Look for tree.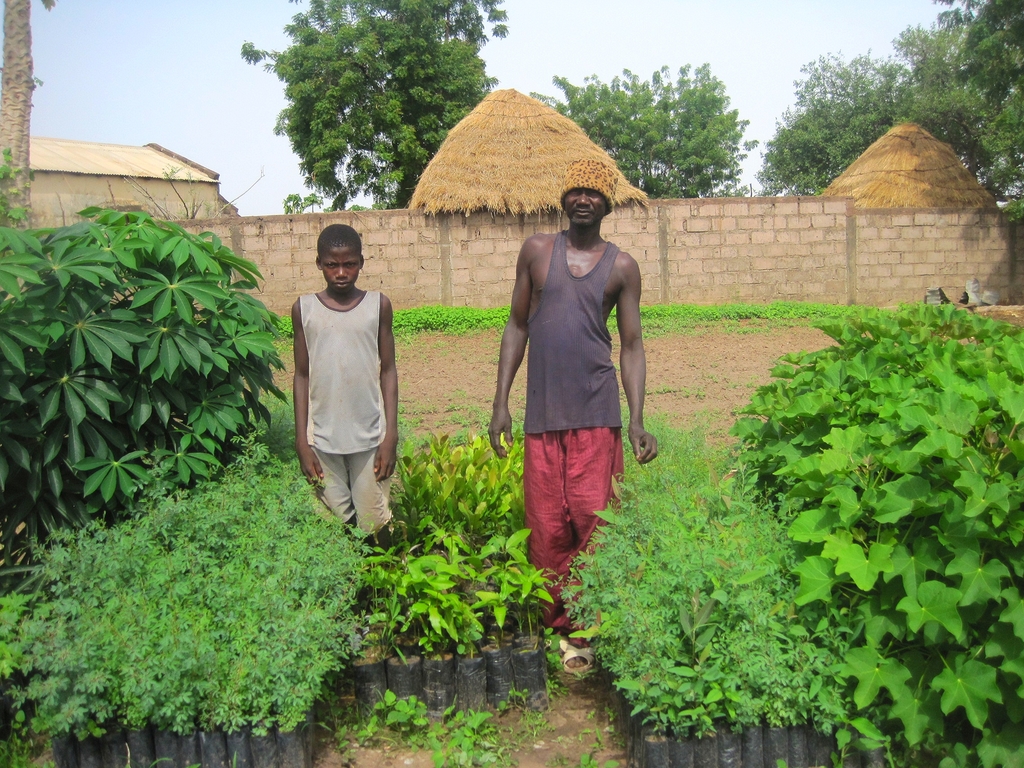
Found: bbox=(767, 53, 916, 198).
